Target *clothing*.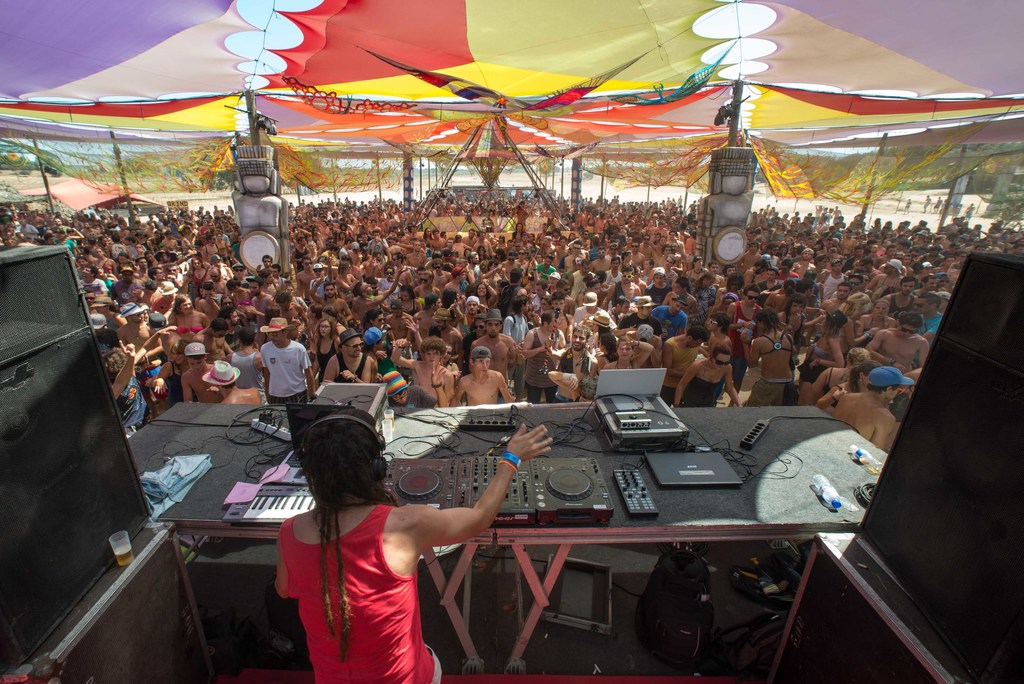
Target region: [left=748, top=375, right=792, bottom=405].
